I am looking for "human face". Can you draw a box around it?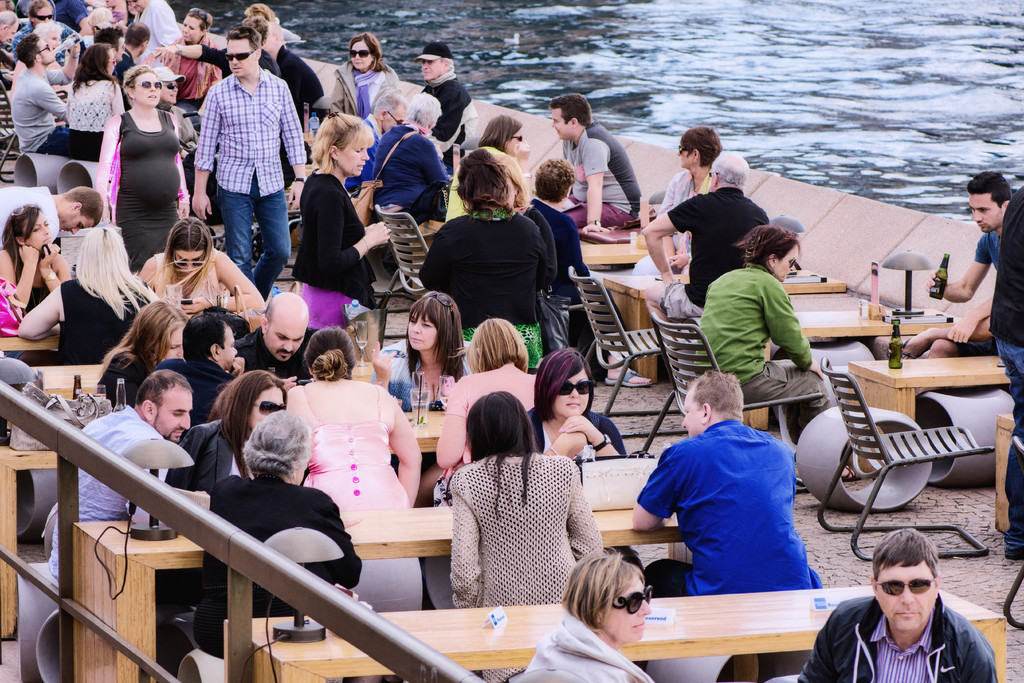
Sure, the bounding box is bbox(877, 563, 938, 632).
